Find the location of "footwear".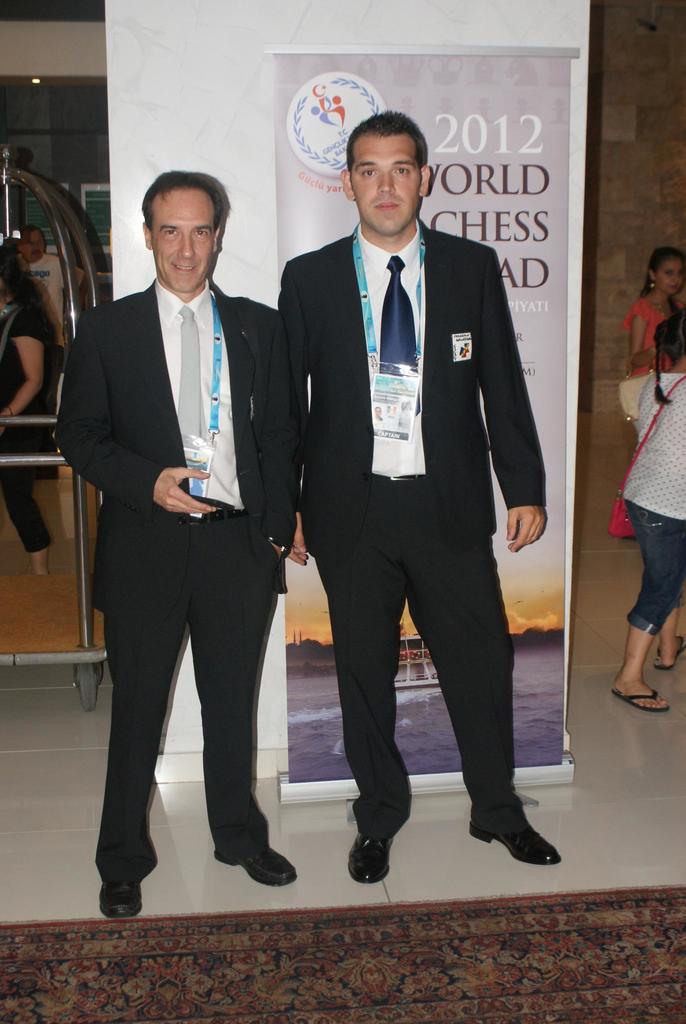
Location: [x1=67, y1=865, x2=151, y2=923].
